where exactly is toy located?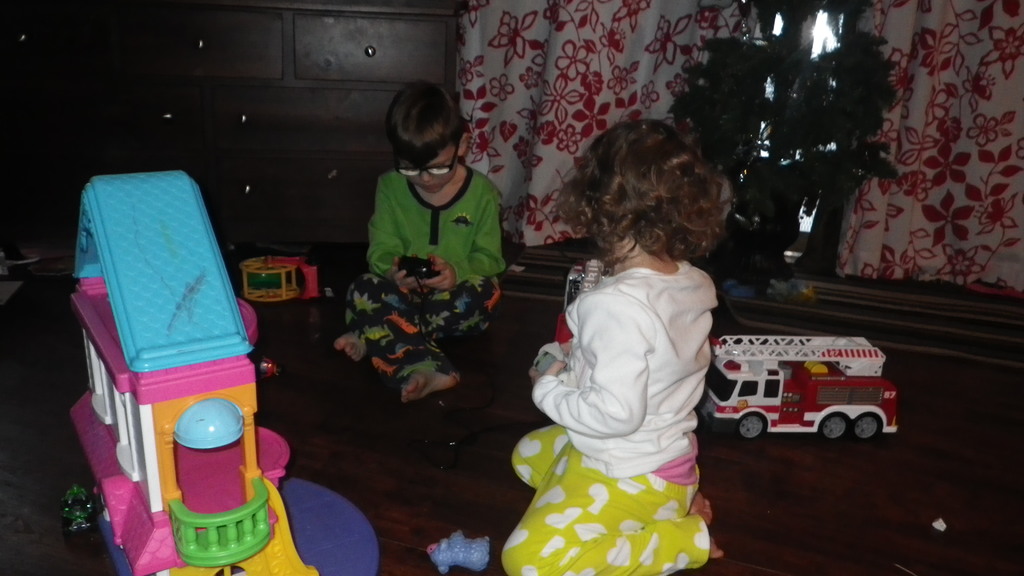
Its bounding box is box=[49, 160, 289, 552].
